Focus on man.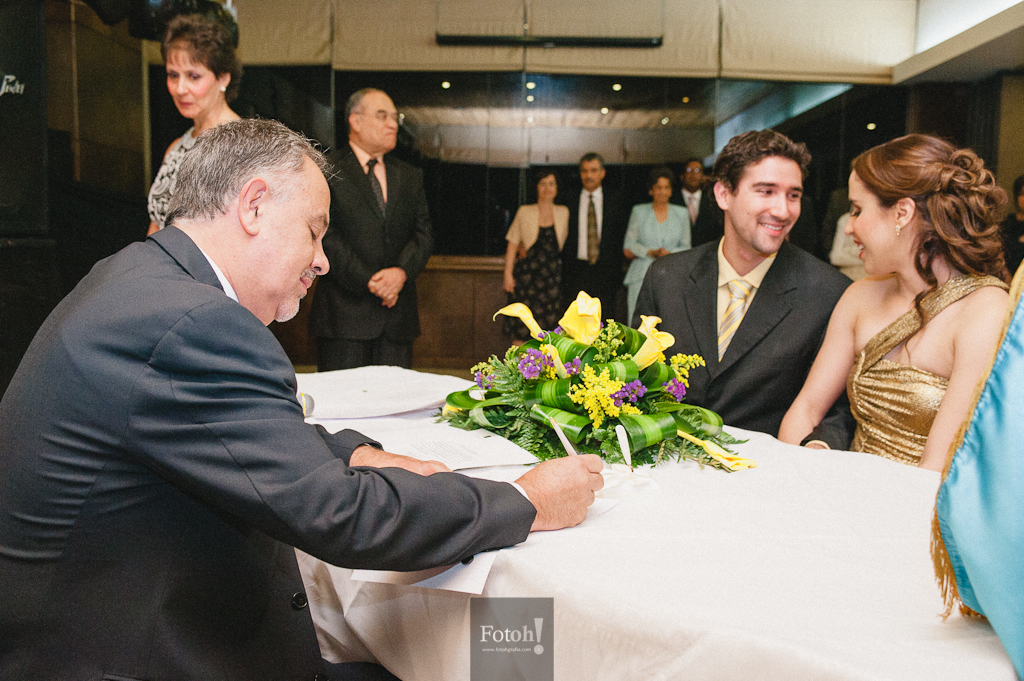
Focused at crop(570, 149, 624, 319).
